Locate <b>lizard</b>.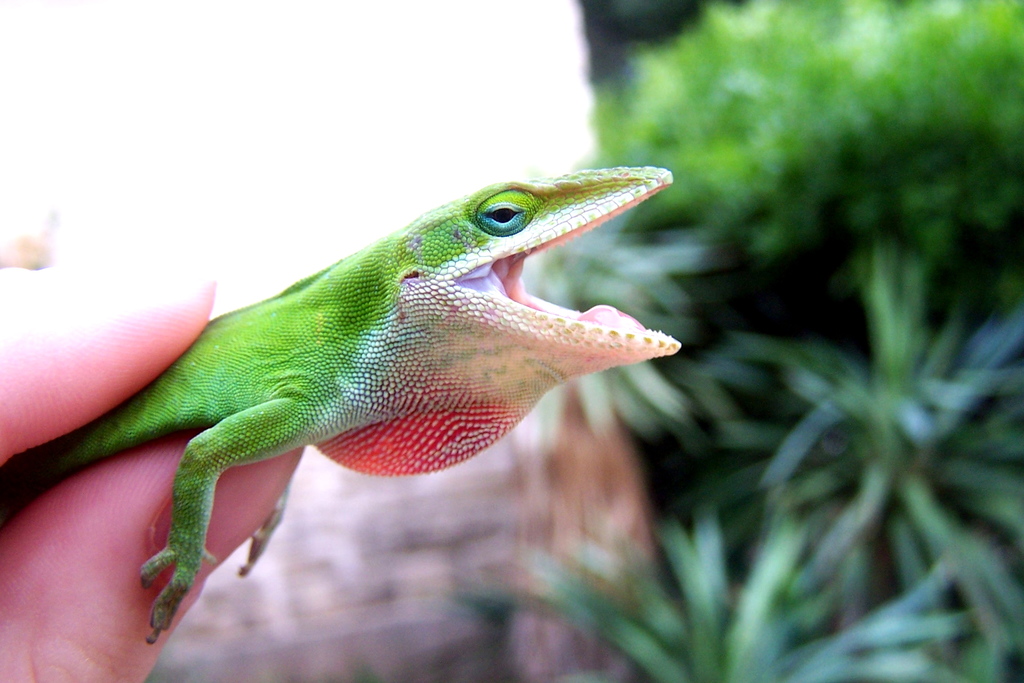
Bounding box: bbox=(52, 134, 703, 633).
